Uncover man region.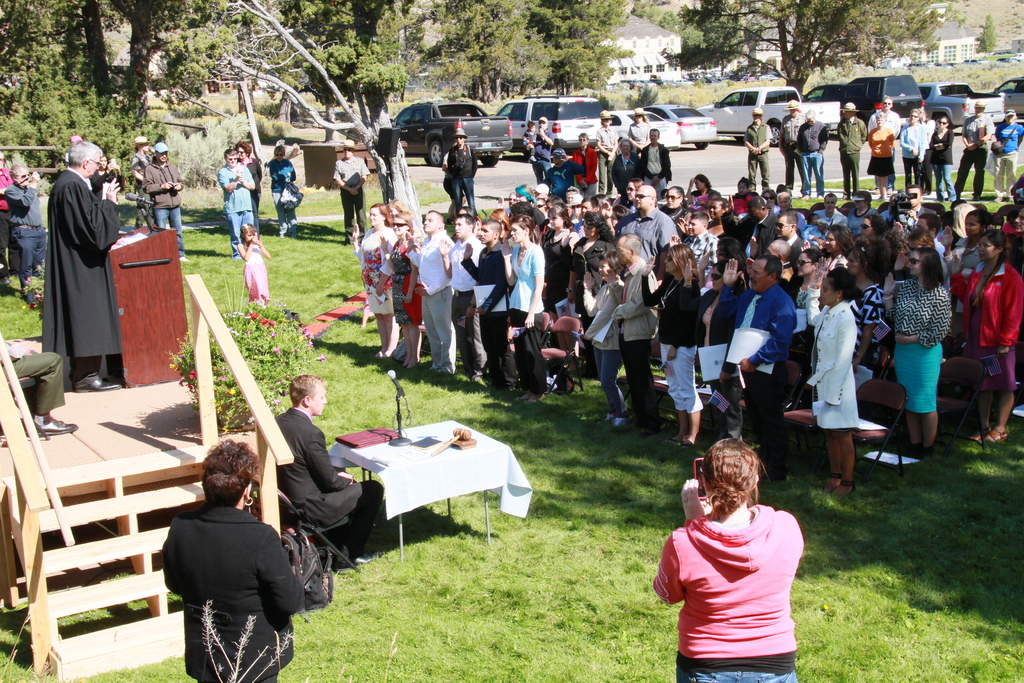
Uncovered: (667,206,723,298).
